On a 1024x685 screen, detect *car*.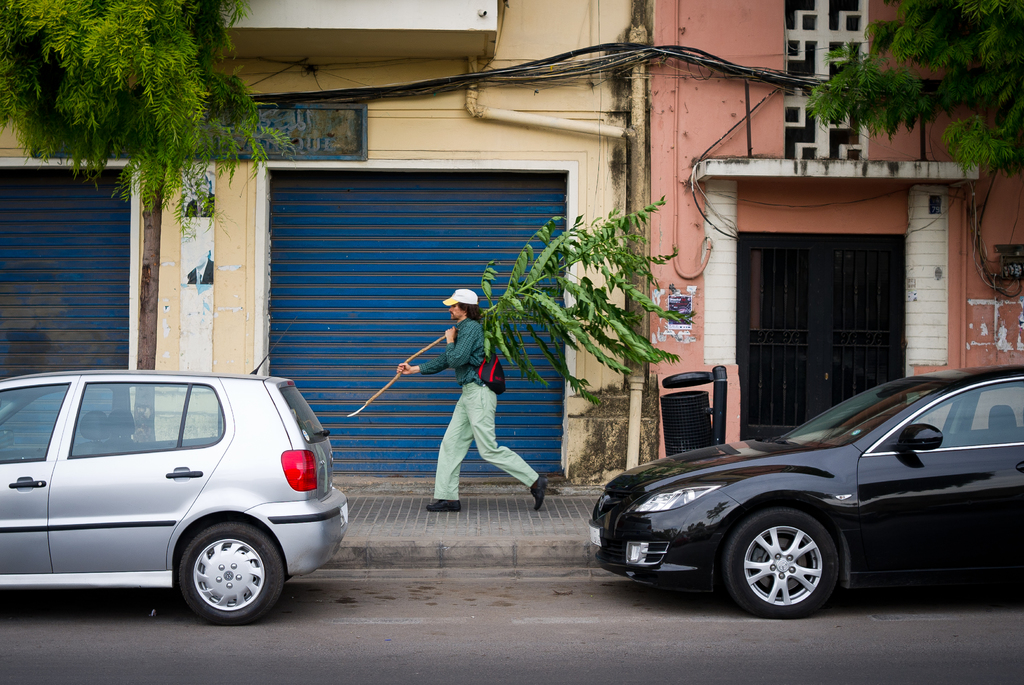
BBox(0, 316, 349, 629).
